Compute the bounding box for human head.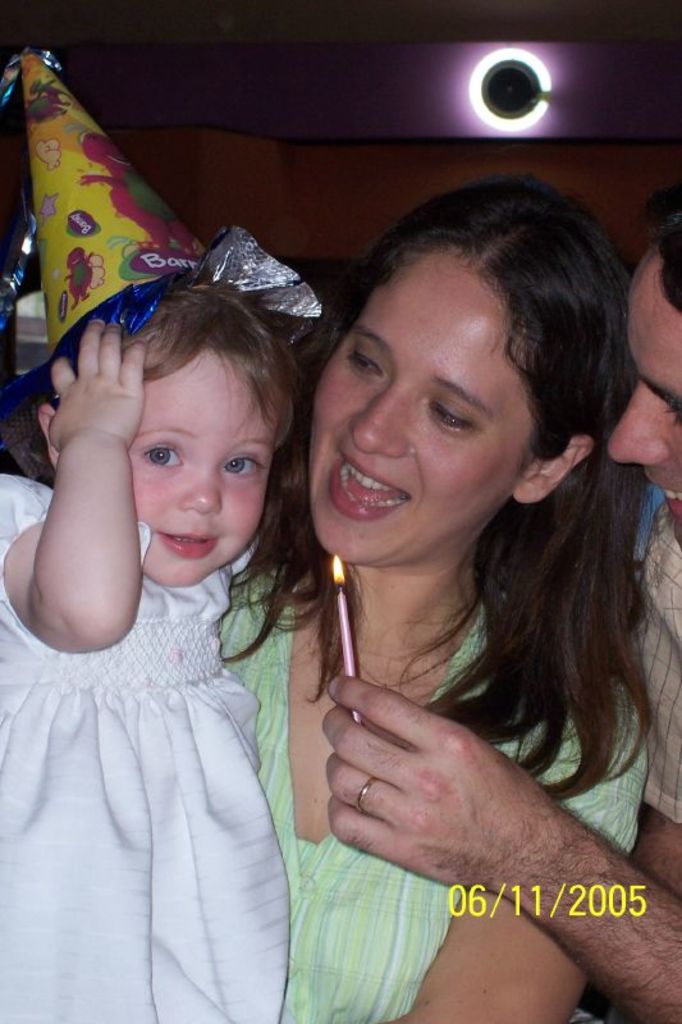
(left=0, top=52, right=326, bottom=598).
